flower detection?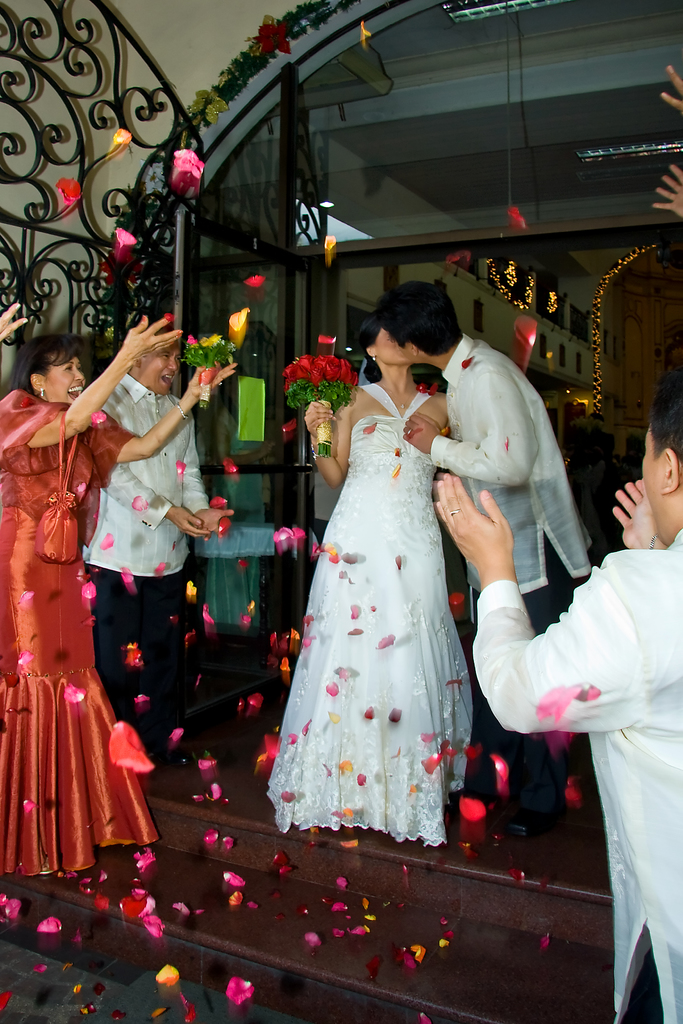
{"left": 106, "top": 719, "right": 157, "bottom": 778}
